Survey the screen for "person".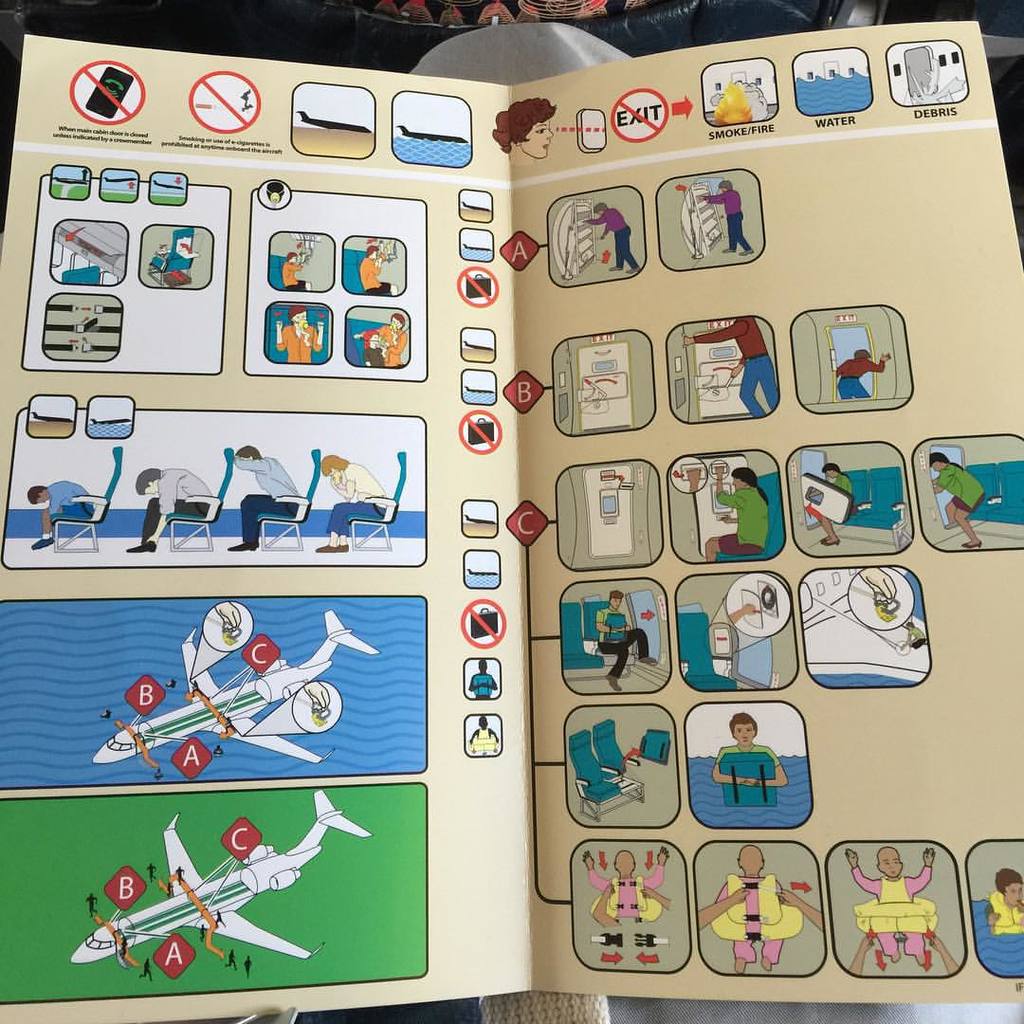
Survey found: [left=861, top=567, right=900, bottom=600].
